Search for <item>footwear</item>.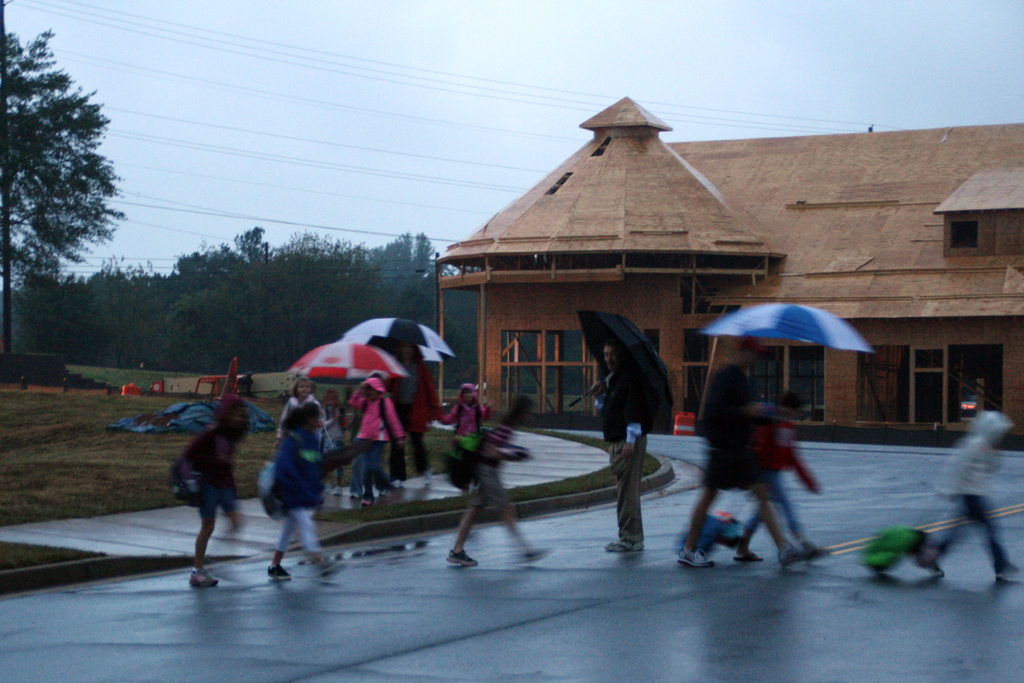
Found at BBox(379, 486, 390, 497).
